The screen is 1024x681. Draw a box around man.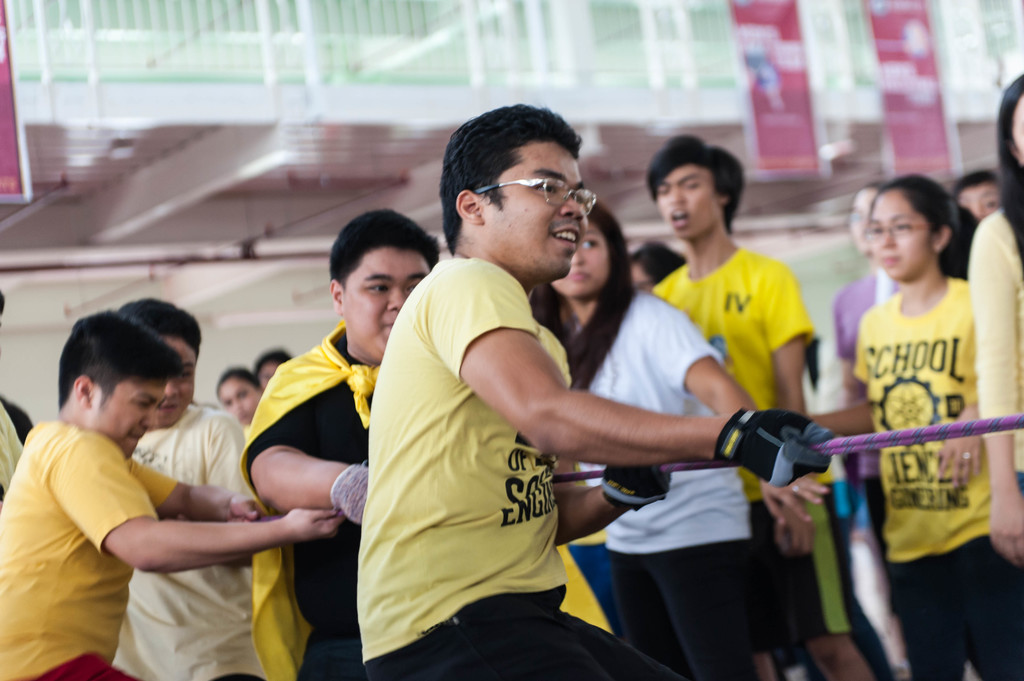
x1=356 y1=101 x2=835 y2=680.
